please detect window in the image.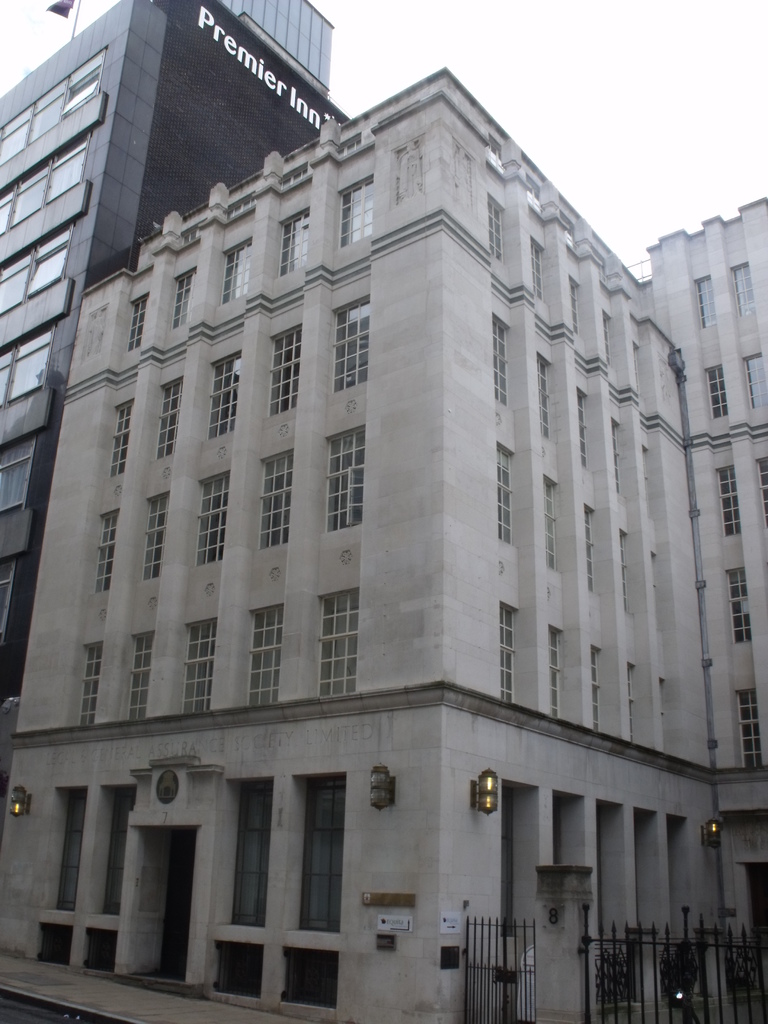
[0, 559, 19, 657].
